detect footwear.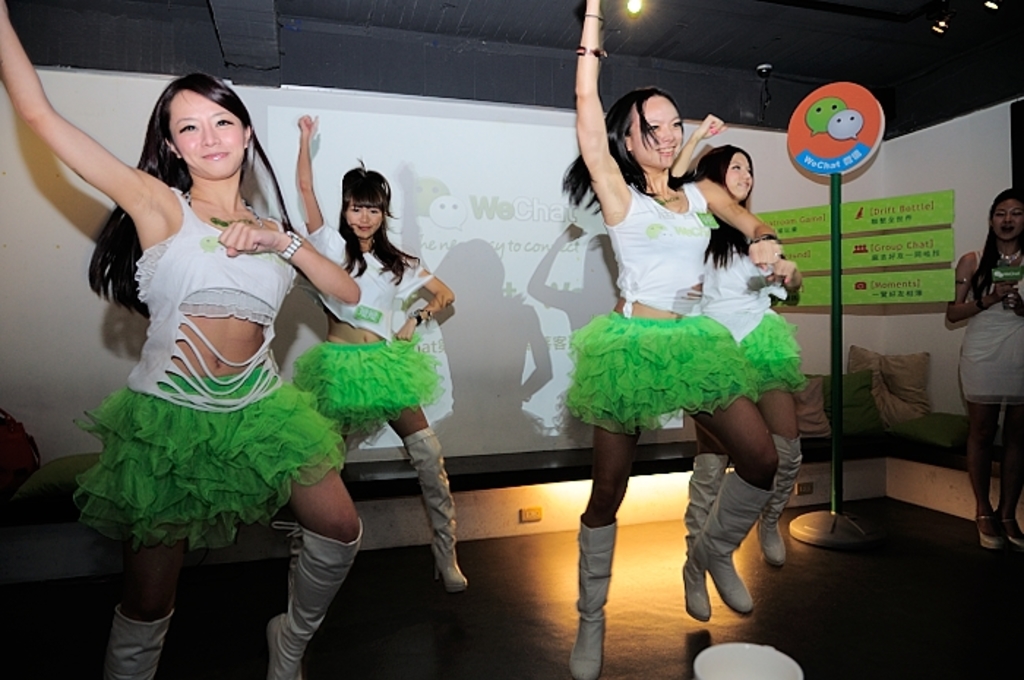
Detected at bbox=[1005, 524, 1023, 554].
